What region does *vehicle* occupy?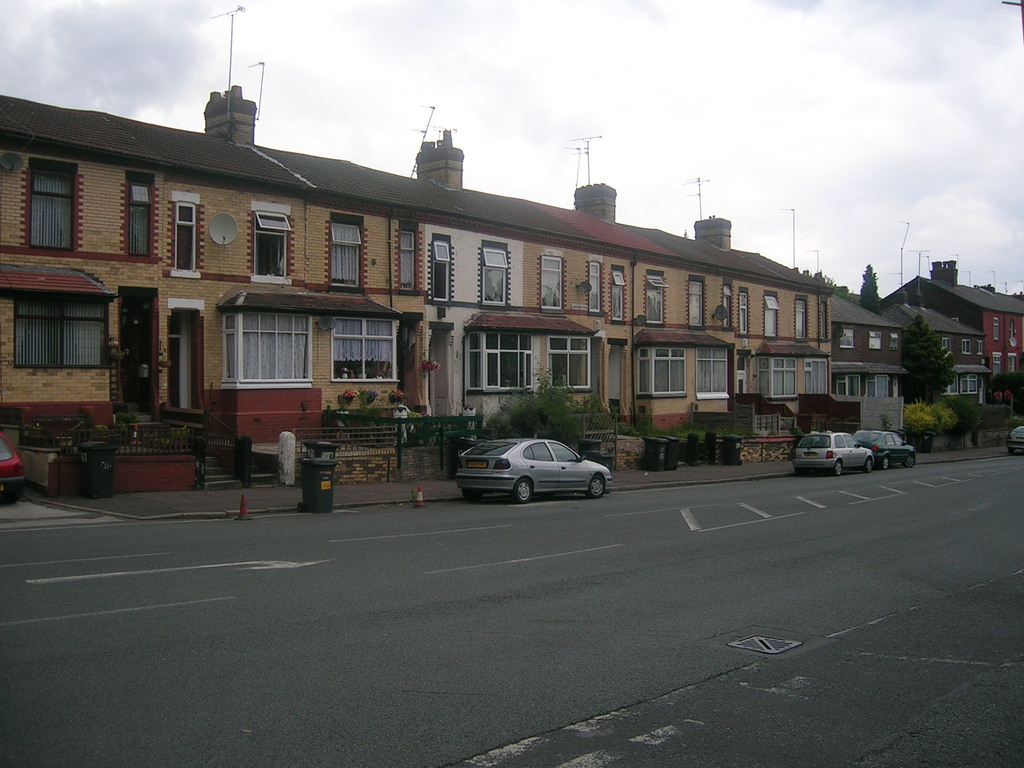
region(792, 427, 872, 476).
